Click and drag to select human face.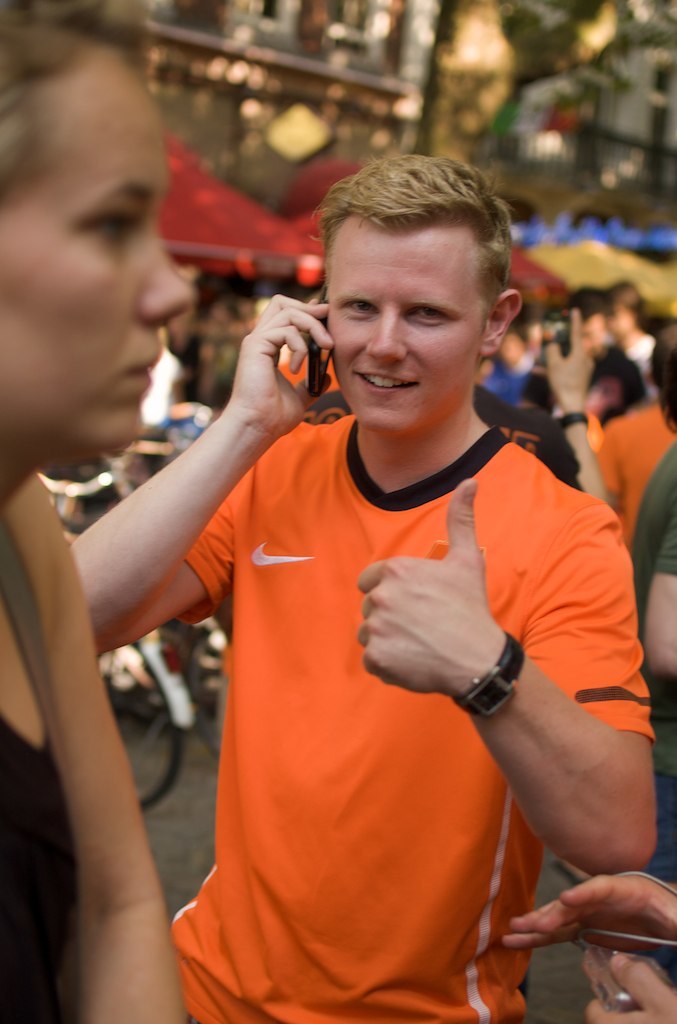
Selection: bbox(0, 56, 188, 455).
